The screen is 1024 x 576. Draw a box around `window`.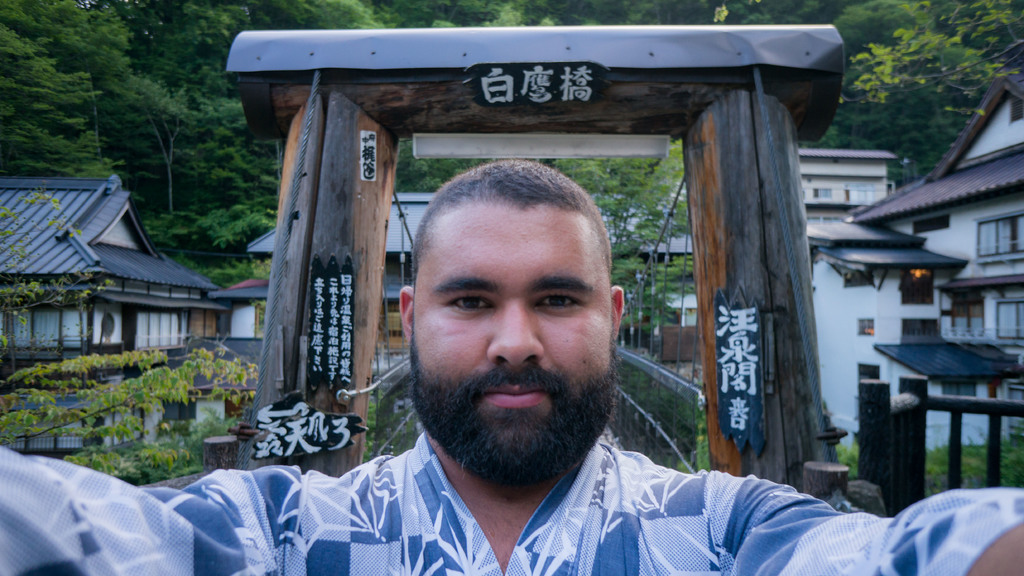
locate(906, 211, 951, 238).
